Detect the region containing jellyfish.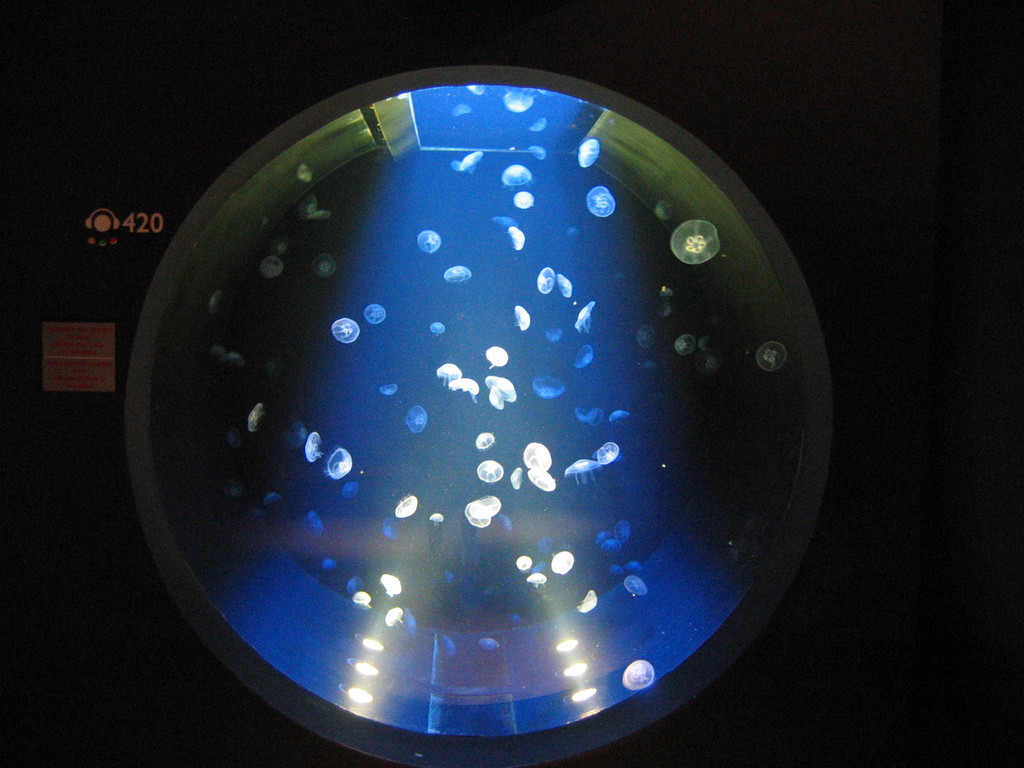
<bbox>361, 303, 385, 324</bbox>.
